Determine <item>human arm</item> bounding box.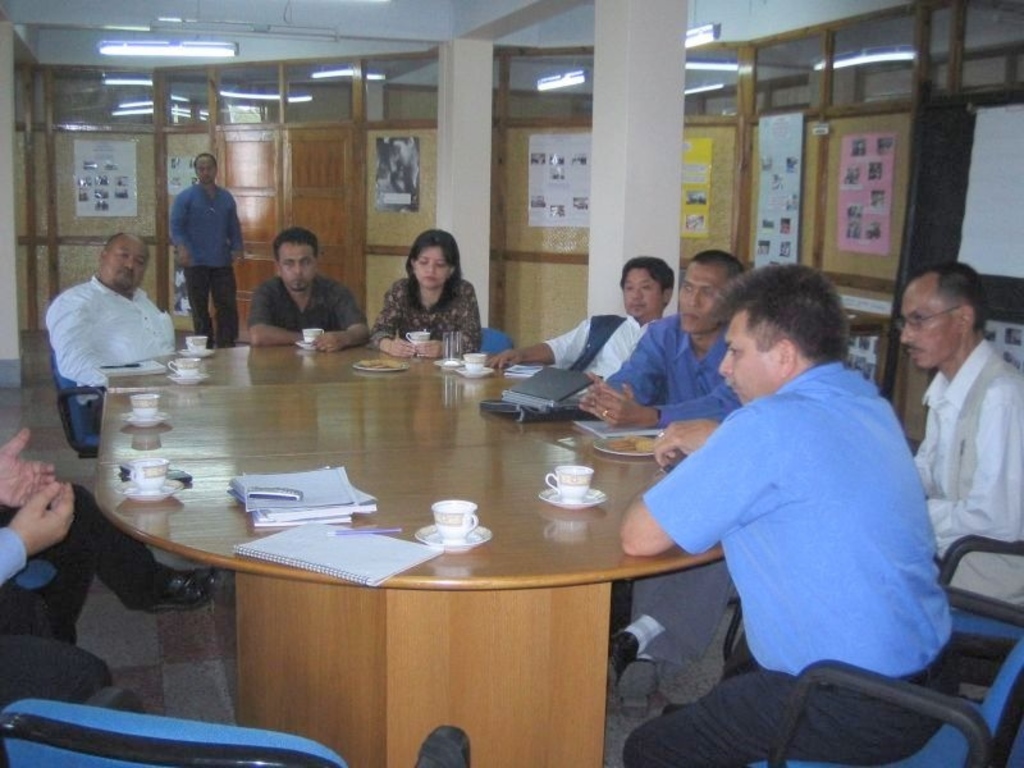
Determined: x1=617, y1=401, x2=771, y2=556.
